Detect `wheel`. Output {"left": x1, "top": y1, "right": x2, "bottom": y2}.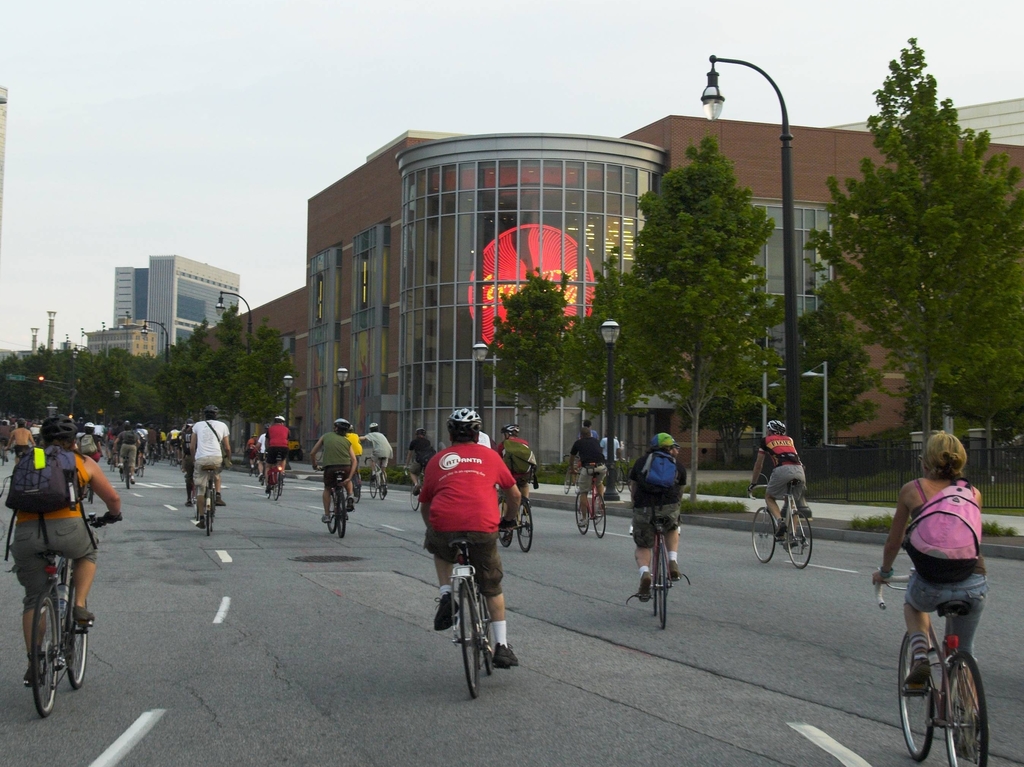
{"left": 575, "top": 494, "right": 590, "bottom": 533}.
